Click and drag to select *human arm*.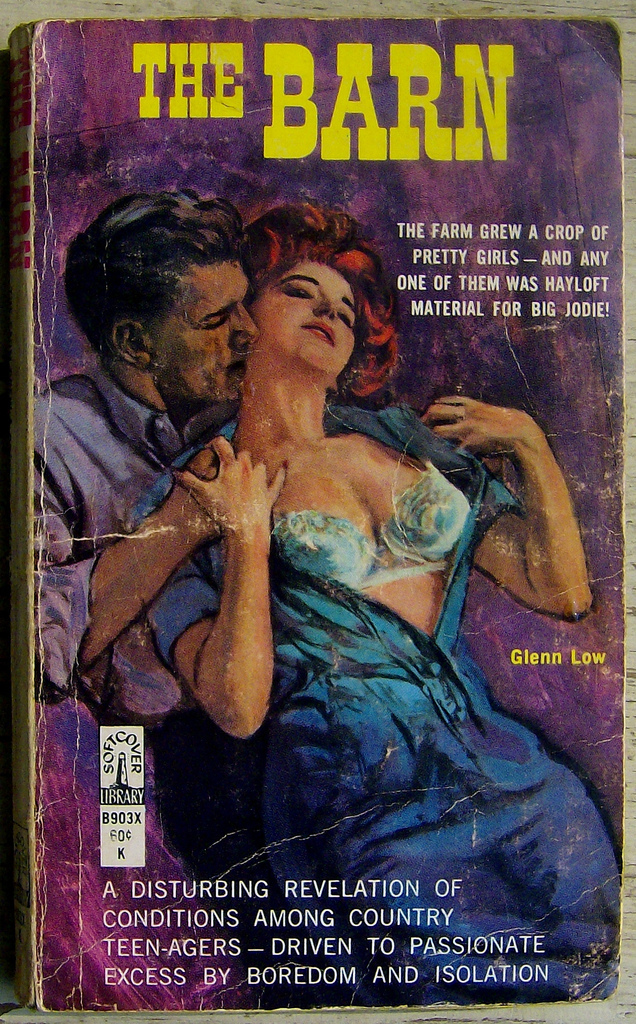
Selection: bbox=(46, 386, 240, 712).
